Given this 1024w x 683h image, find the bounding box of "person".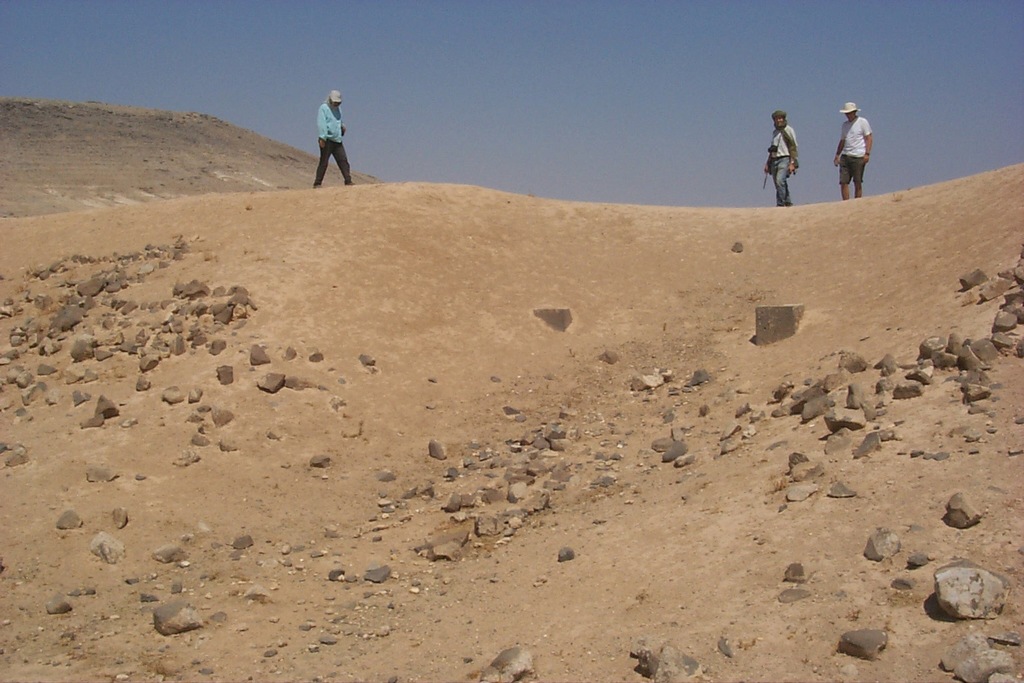
[303,84,351,181].
